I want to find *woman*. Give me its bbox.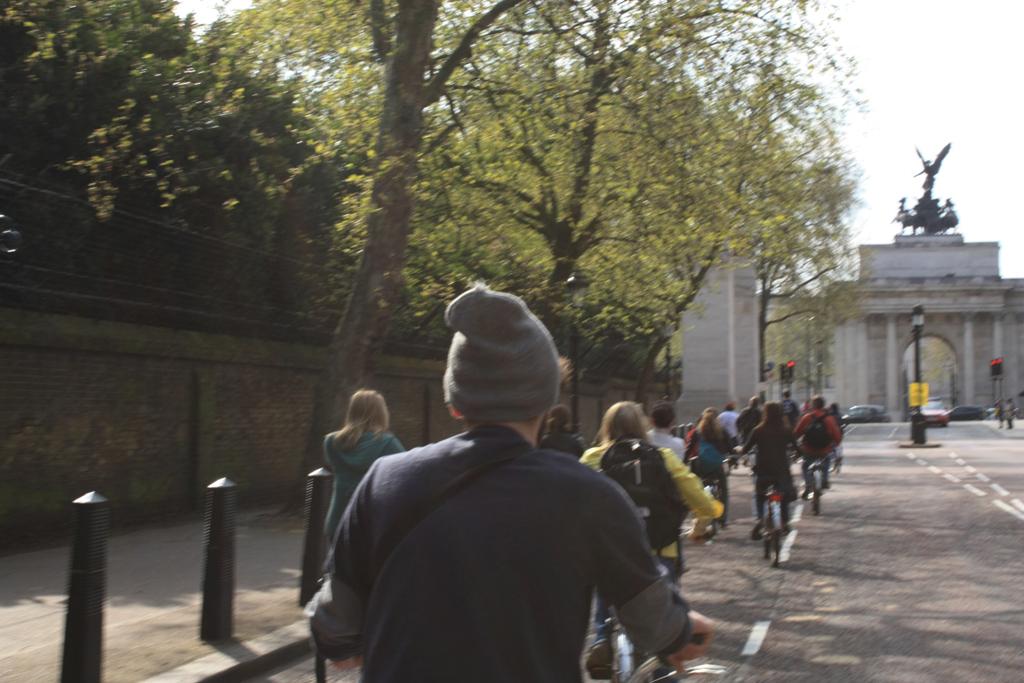
box(685, 410, 740, 510).
